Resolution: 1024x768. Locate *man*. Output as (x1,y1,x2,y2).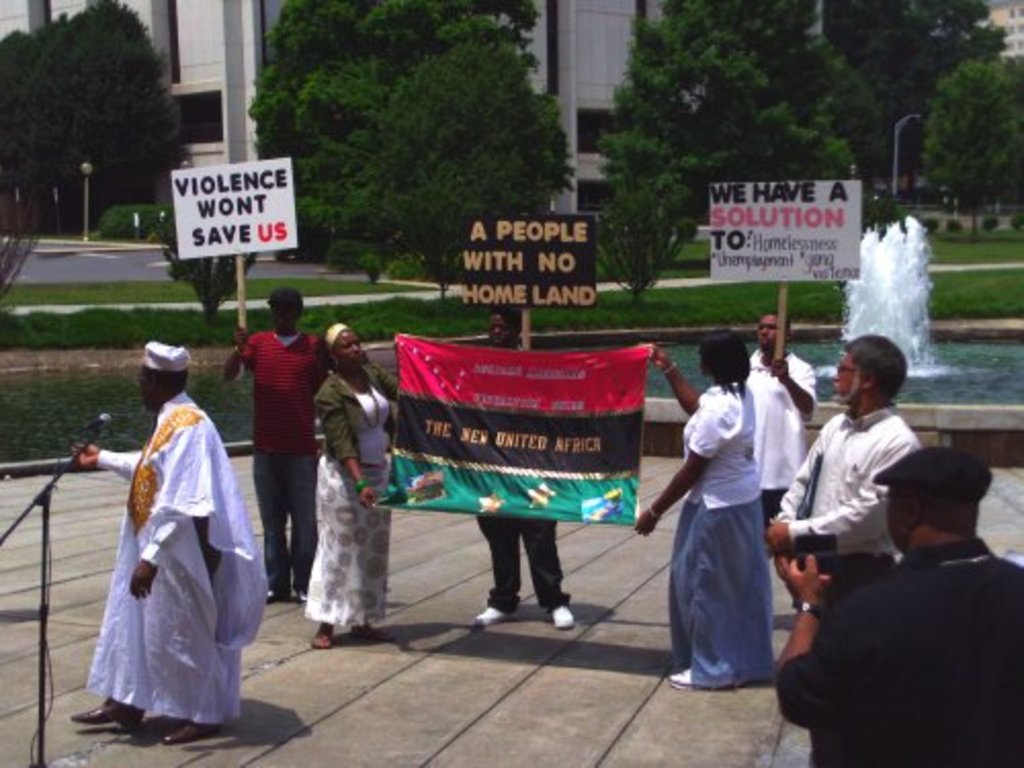
(745,313,815,582).
